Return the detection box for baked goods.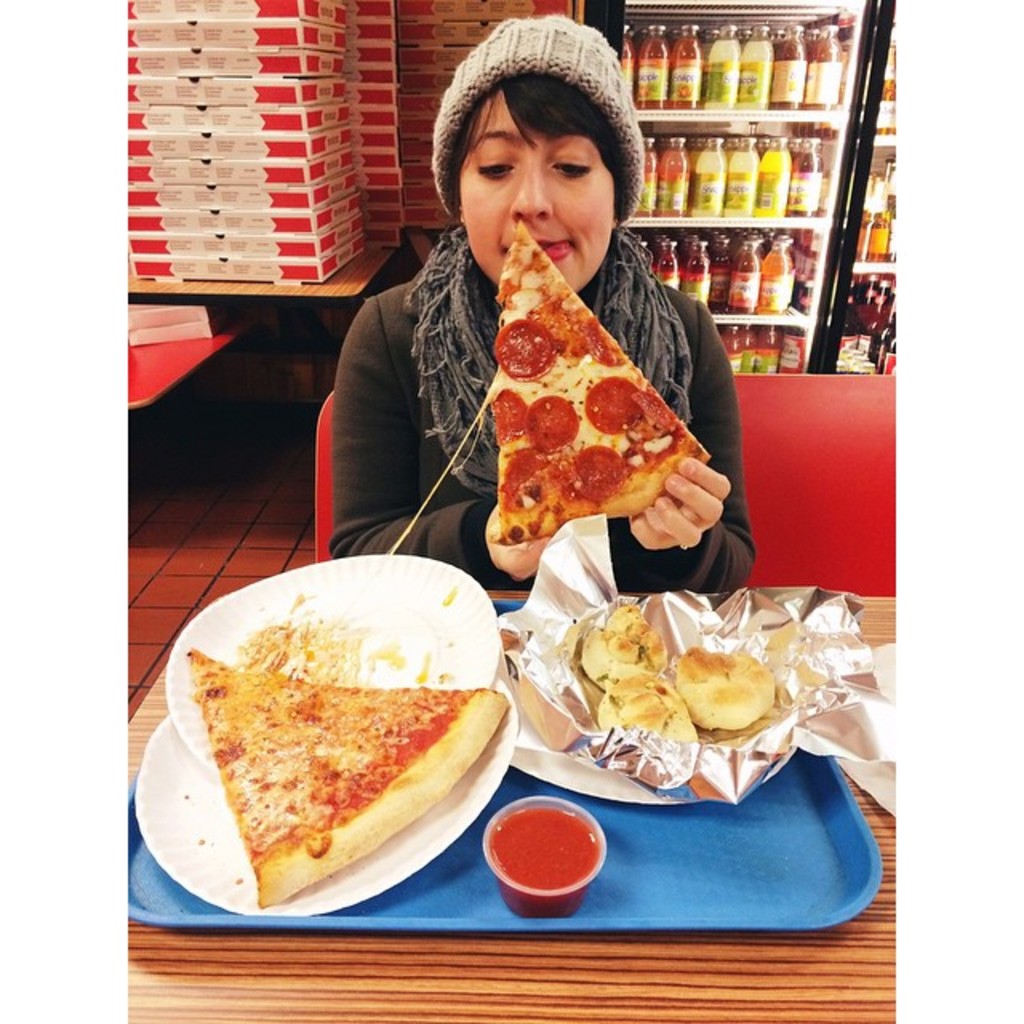
<region>685, 643, 773, 725</region>.
